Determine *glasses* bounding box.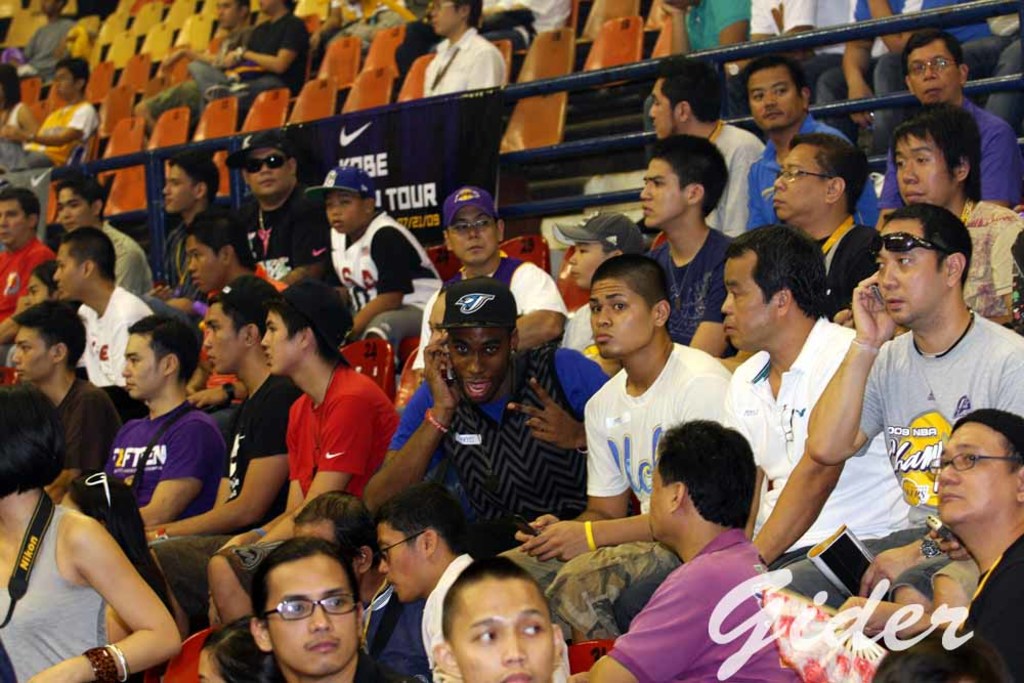
Determined: Rect(446, 222, 494, 238).
